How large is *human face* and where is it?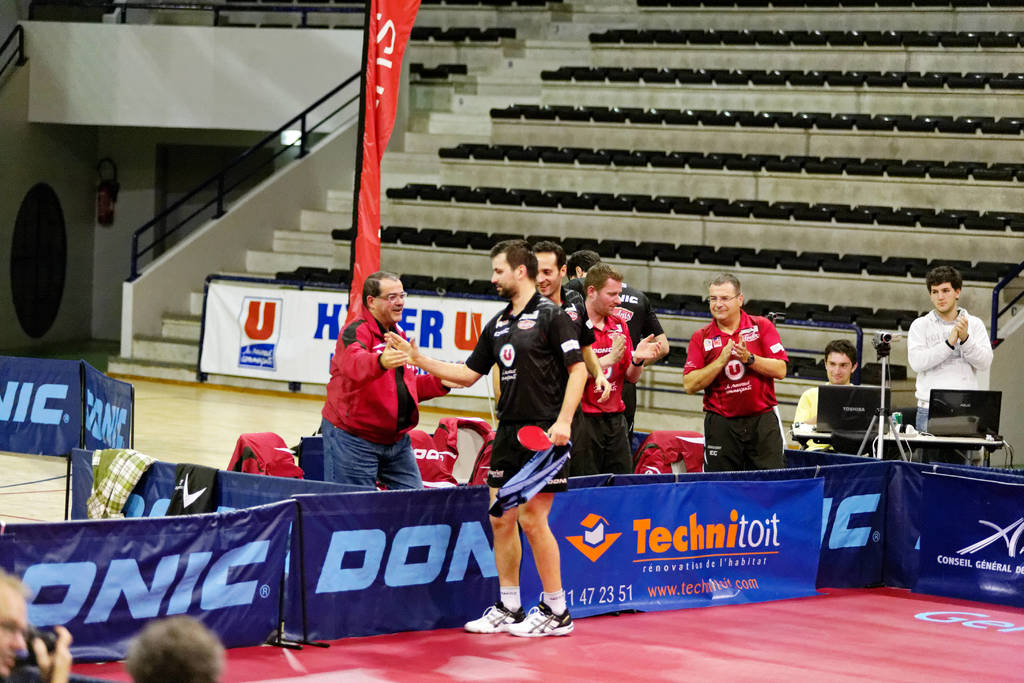
Bounding box: pyautogui.locateOnScreen(490, 253, 519, 298).
